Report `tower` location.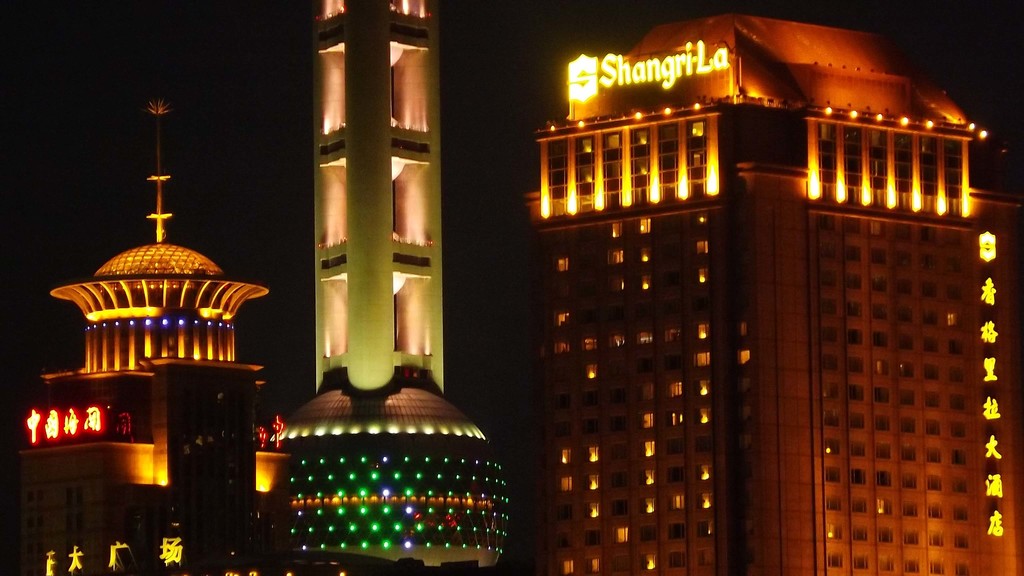
Report: left=300, top=0, right=449, bottom=399.
